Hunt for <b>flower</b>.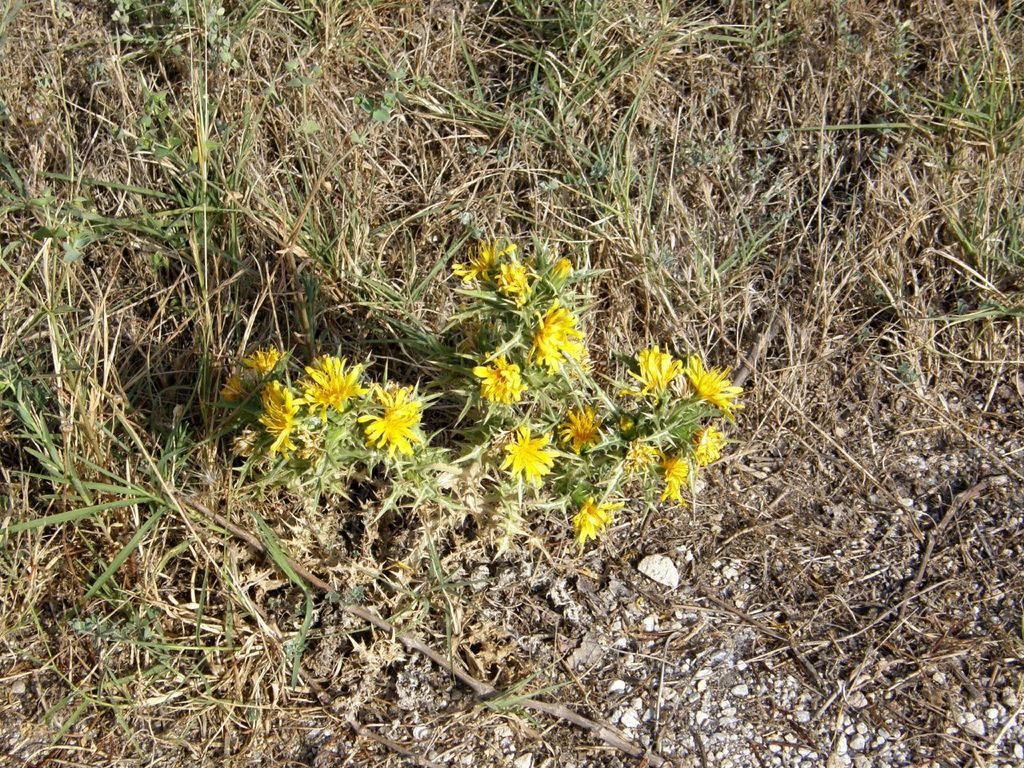
Hunted down at locate(570, 496, 626, 546).
